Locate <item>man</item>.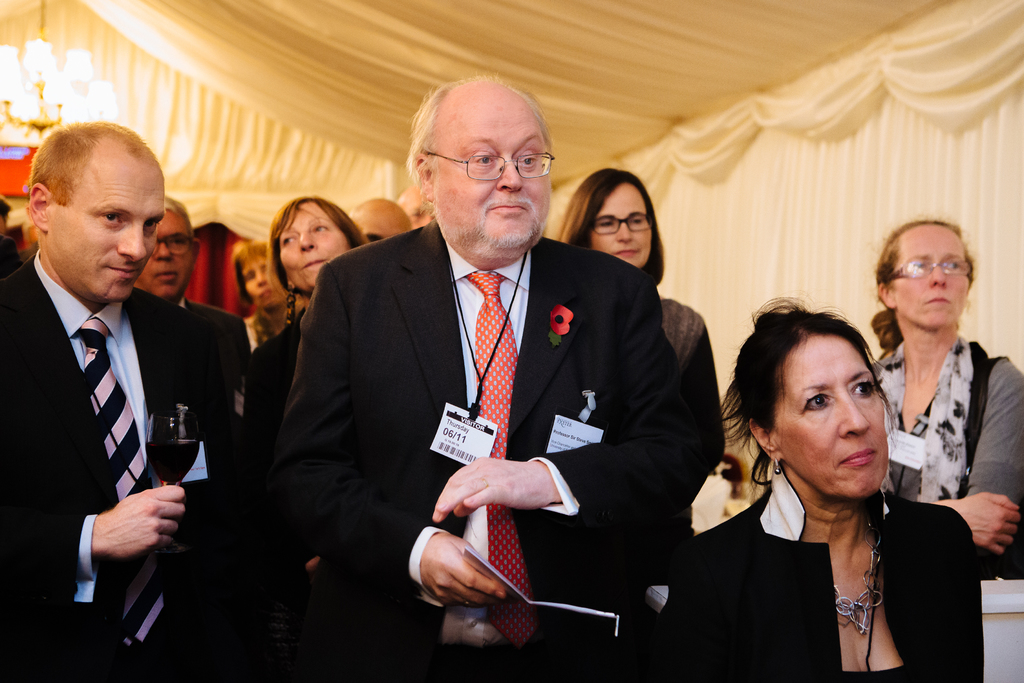
Bounding box: (left=0, top=118, right=226, bottom=650).
